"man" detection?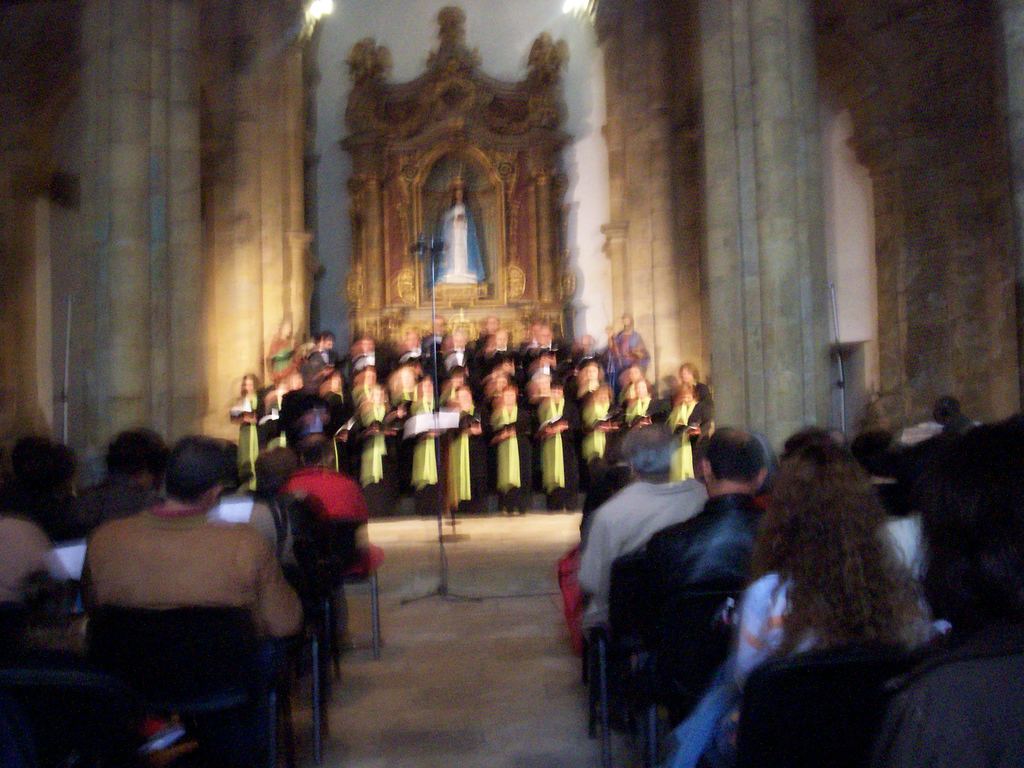
bbox=[570, 428, 713, 633]
